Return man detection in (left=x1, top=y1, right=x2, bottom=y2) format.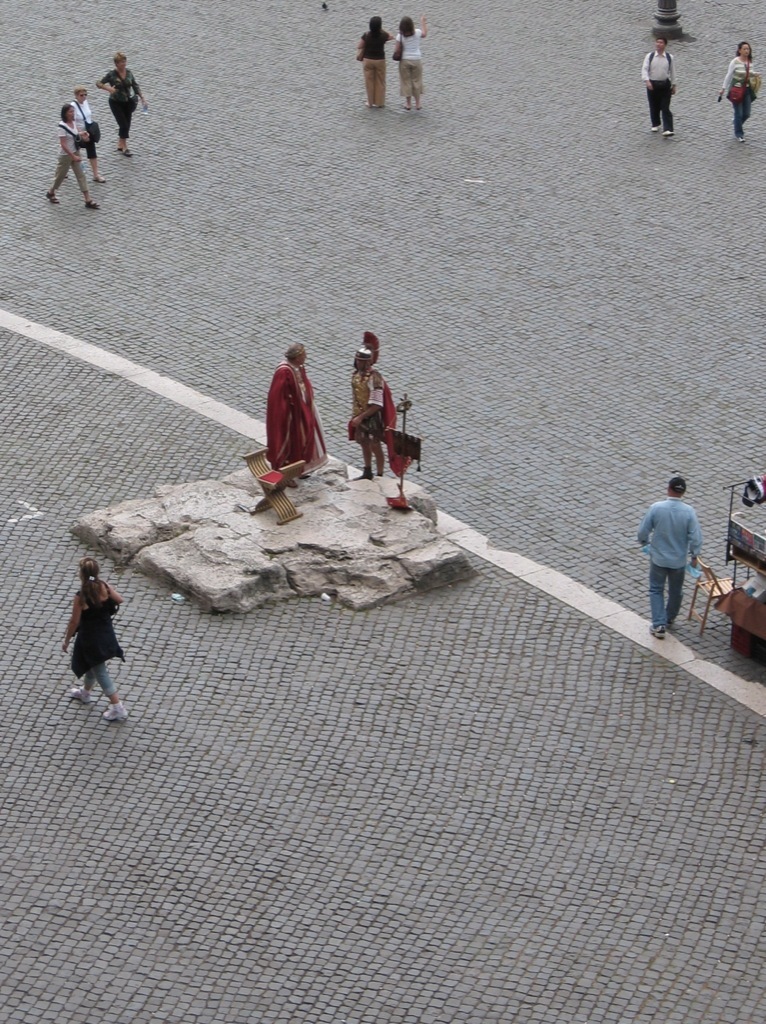
(left=640, top=37, right=678, bottom=140).
